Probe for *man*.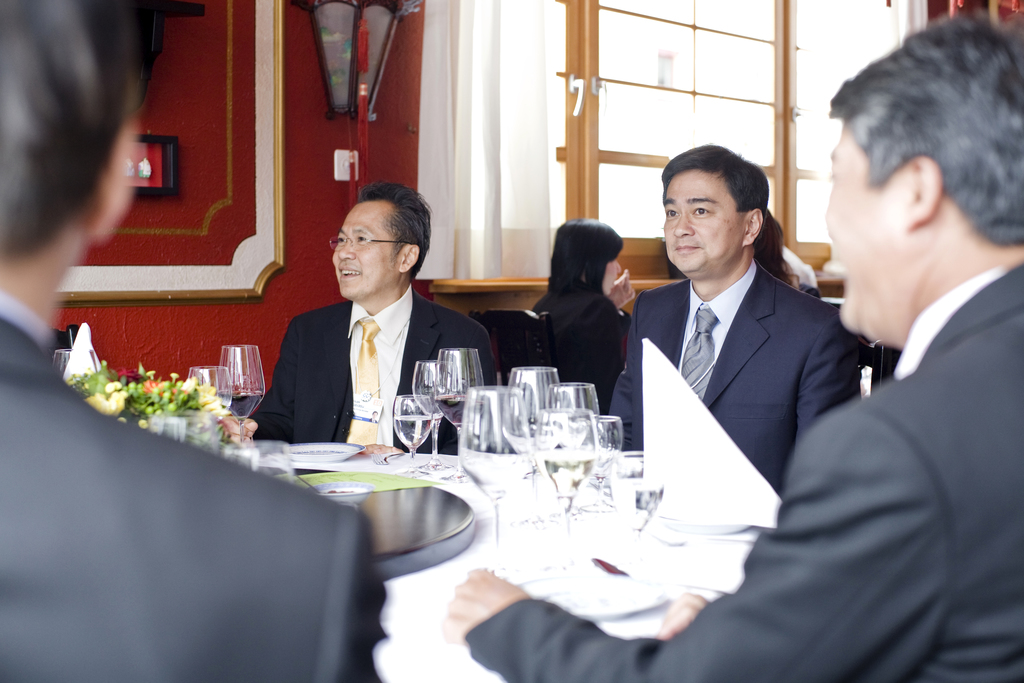
Probe result: <bbox>0, 0, 396, 682</bbox>.
